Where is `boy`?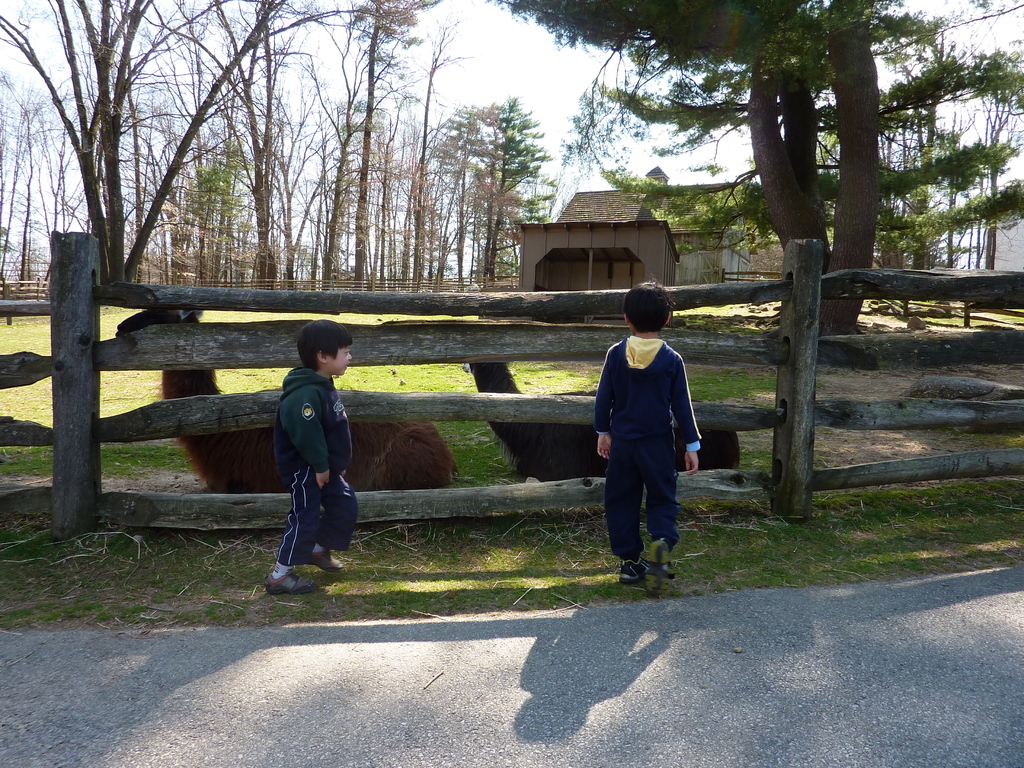
bbox=(248, 311, 365, 595).
